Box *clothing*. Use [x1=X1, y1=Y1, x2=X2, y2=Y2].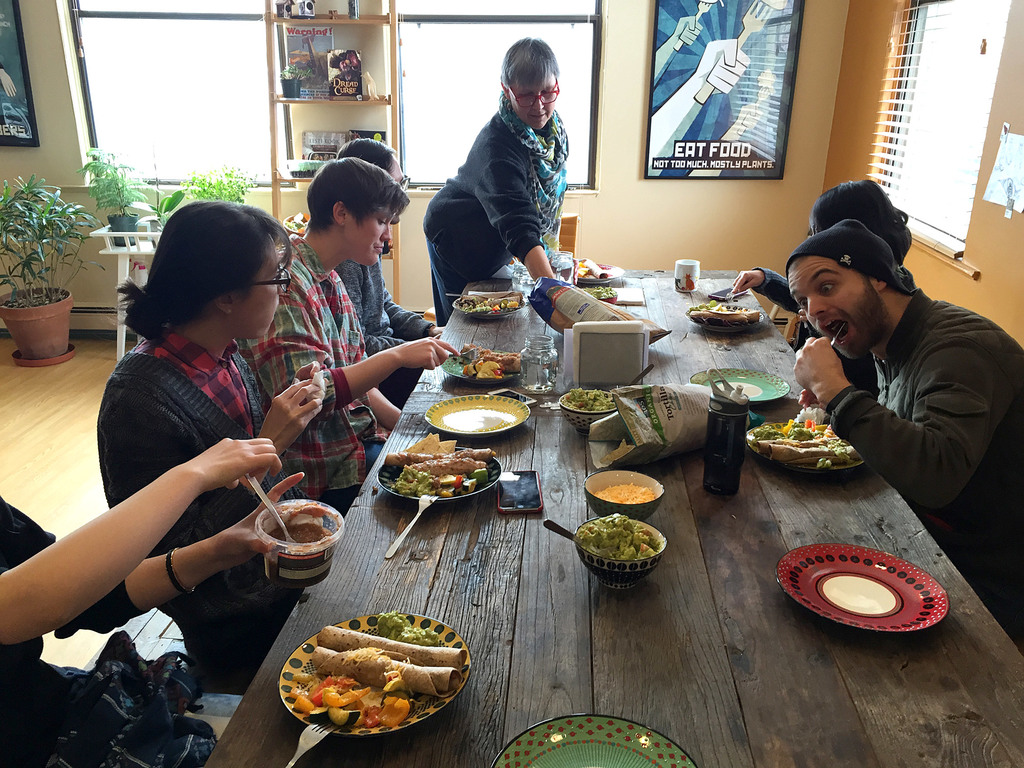
[x1=423, y1=54, x2=593, y2=289].
